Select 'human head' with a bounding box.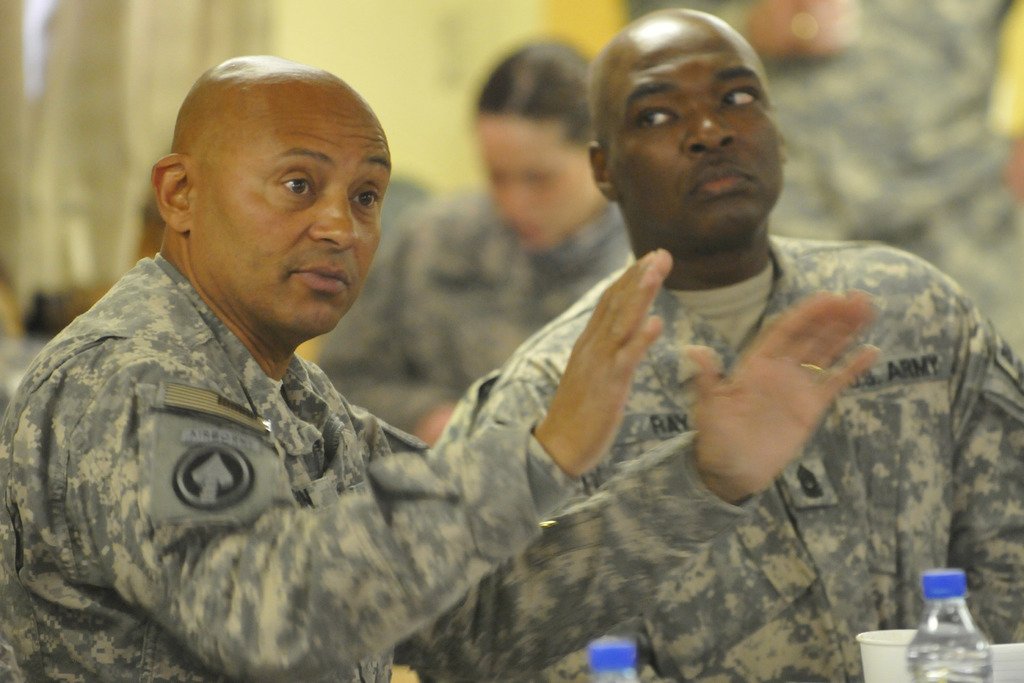
470, 37, 615, 255.
